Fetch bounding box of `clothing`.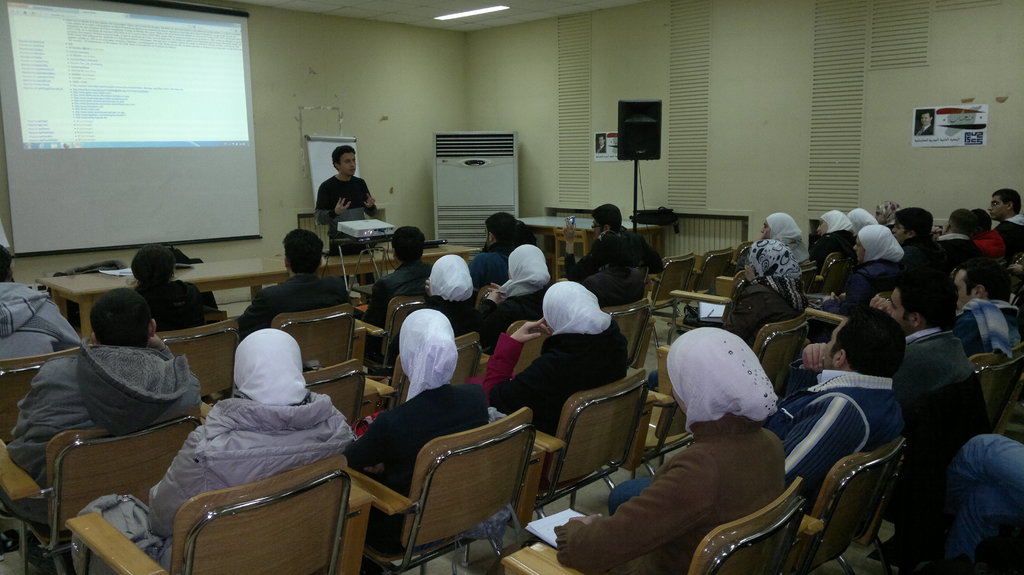
Bbox: detection(234, 266, 347, 340).
